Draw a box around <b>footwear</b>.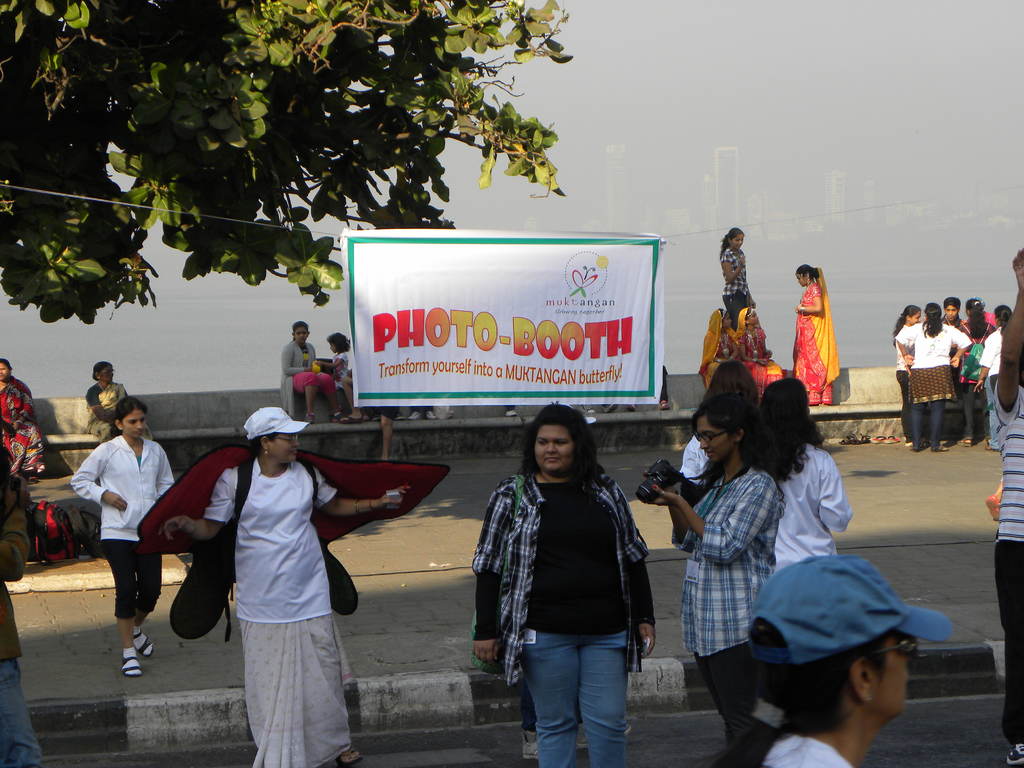
{"left": 959, "top": 436, "right": 971, "bottom": 447}.
